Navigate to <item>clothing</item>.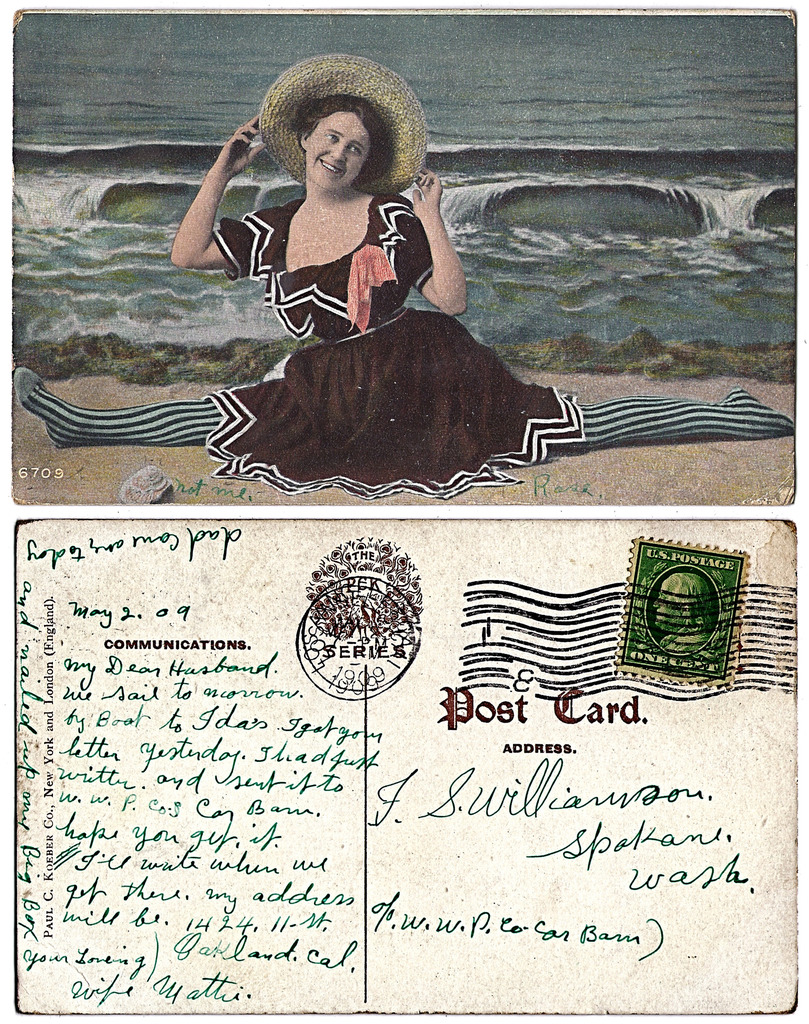
Navigation target: (14,189,798,497).
